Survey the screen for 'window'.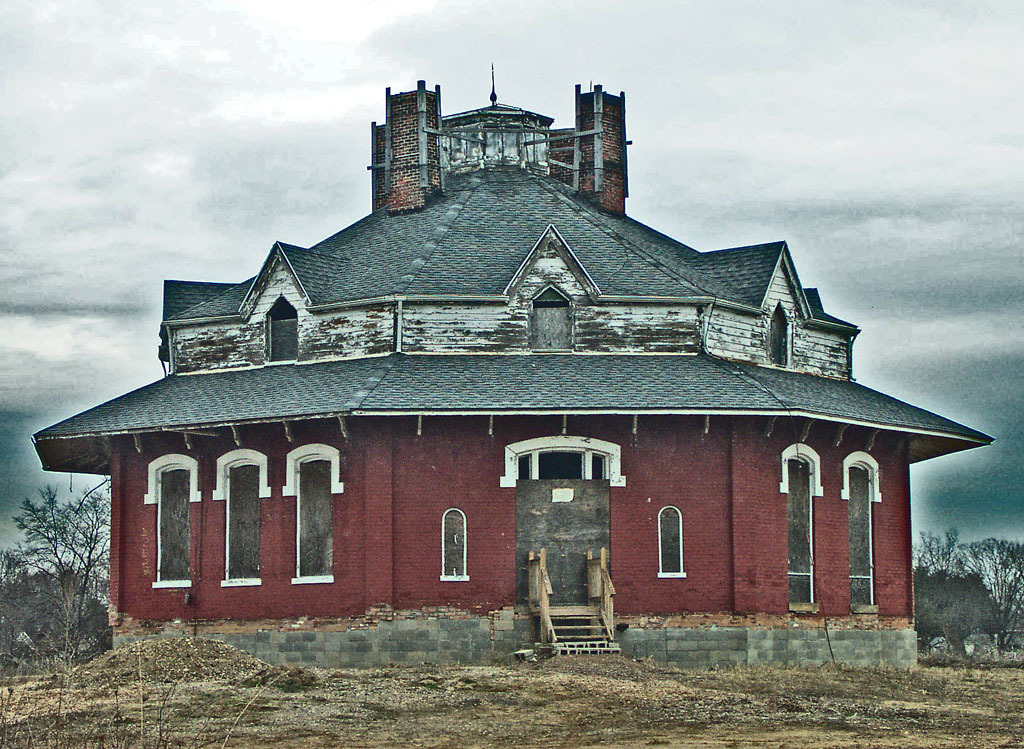
Survey found: Rect(532, 288, 571, 348).
